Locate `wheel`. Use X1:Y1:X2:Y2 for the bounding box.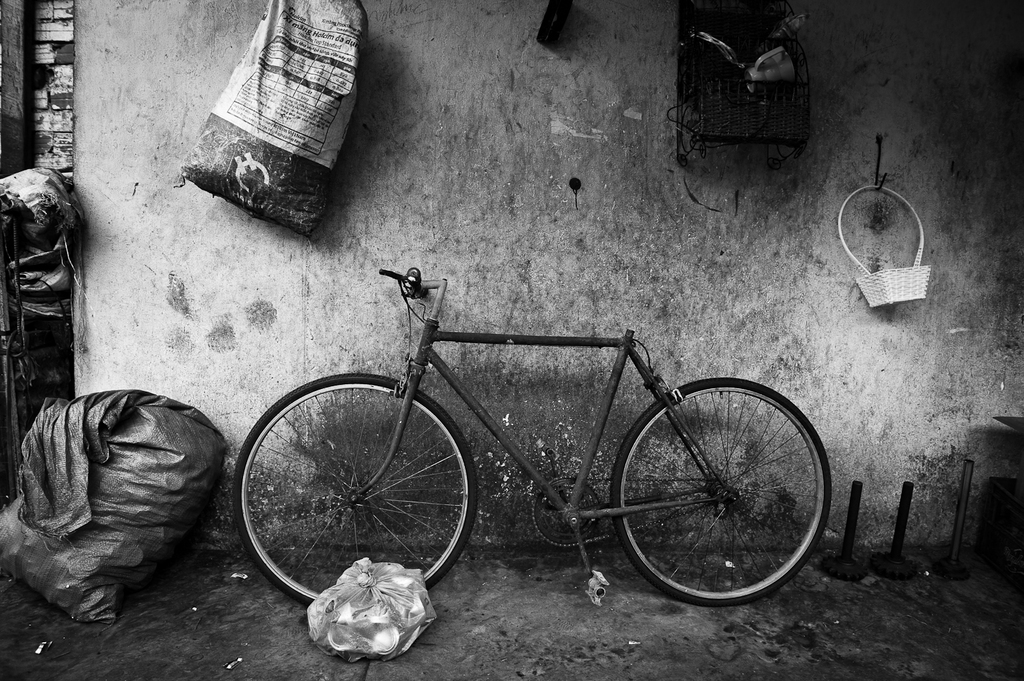
610:376:832:609.
